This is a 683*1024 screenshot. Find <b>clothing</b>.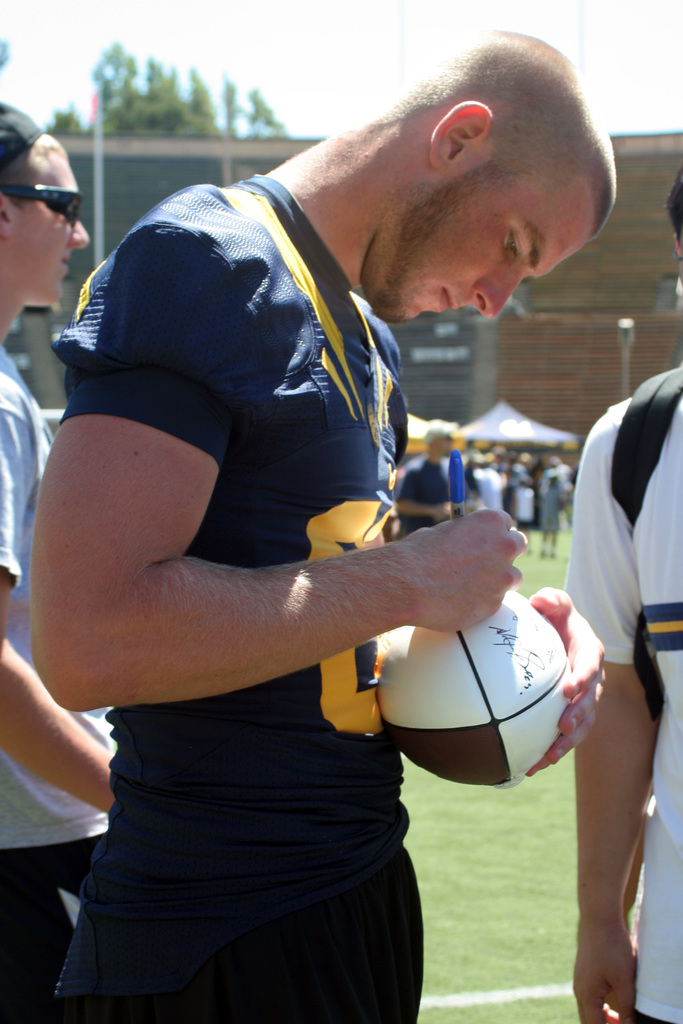
Bounding box: detection(42, 278, 531, 986).
